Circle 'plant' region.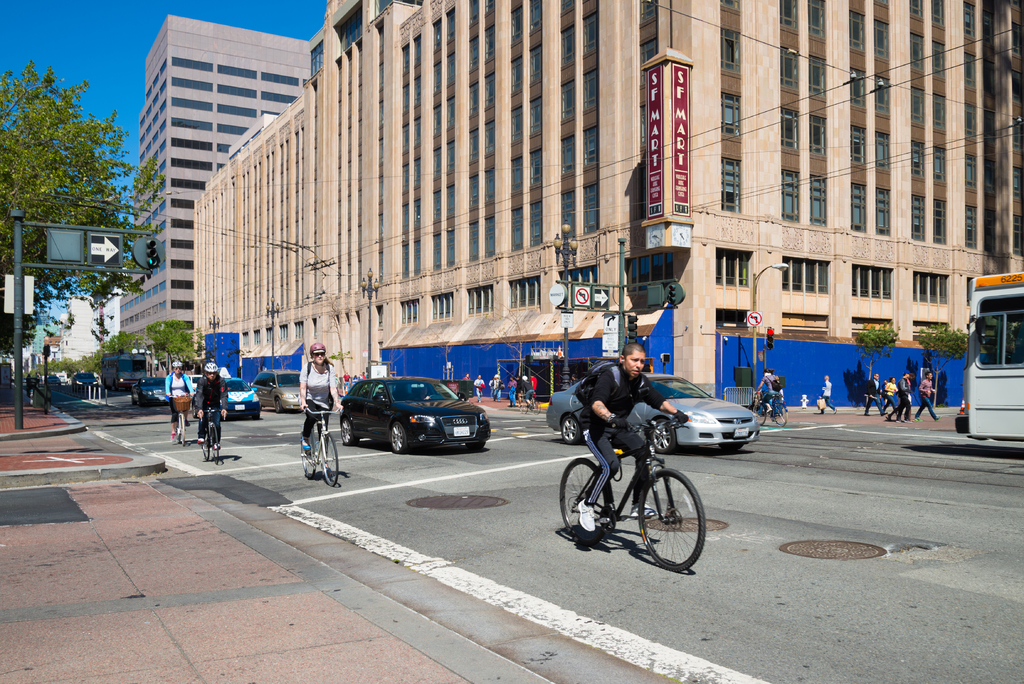
Region: box(850, 320, 902, 409).
